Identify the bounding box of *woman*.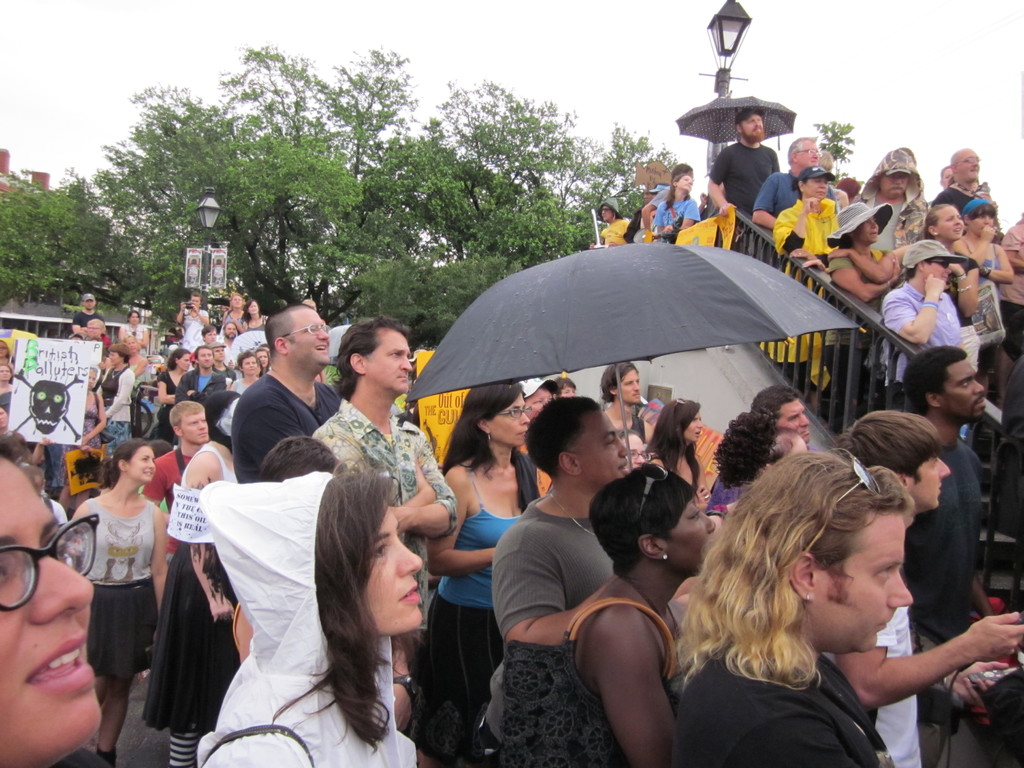
175,294,211,350.
